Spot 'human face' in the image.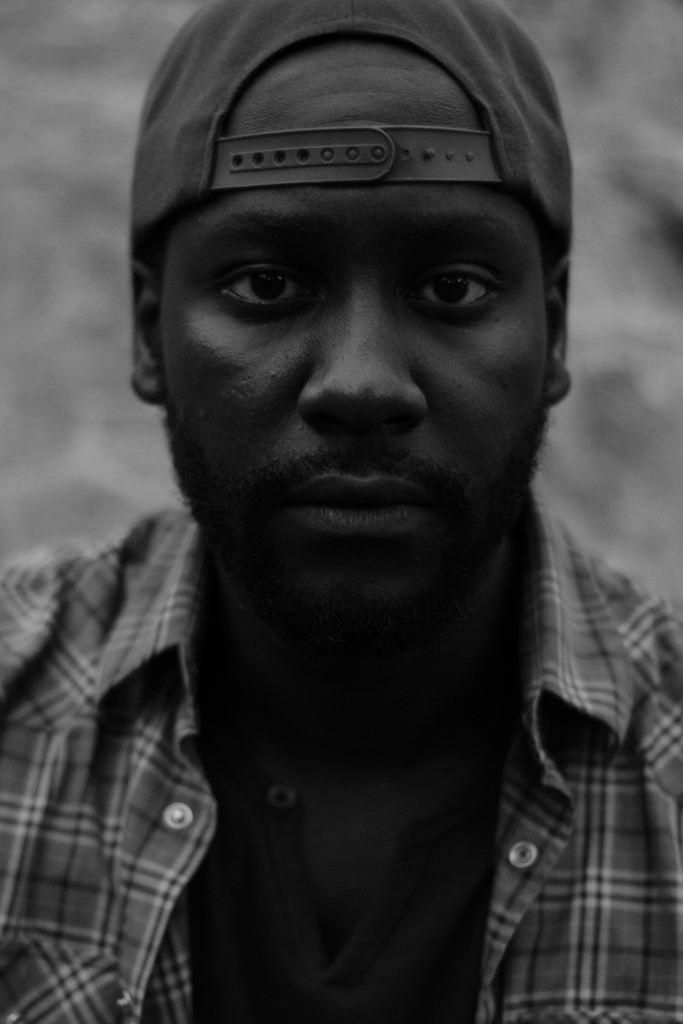
'human face' found at bbox(149, 36, 550, 644).
